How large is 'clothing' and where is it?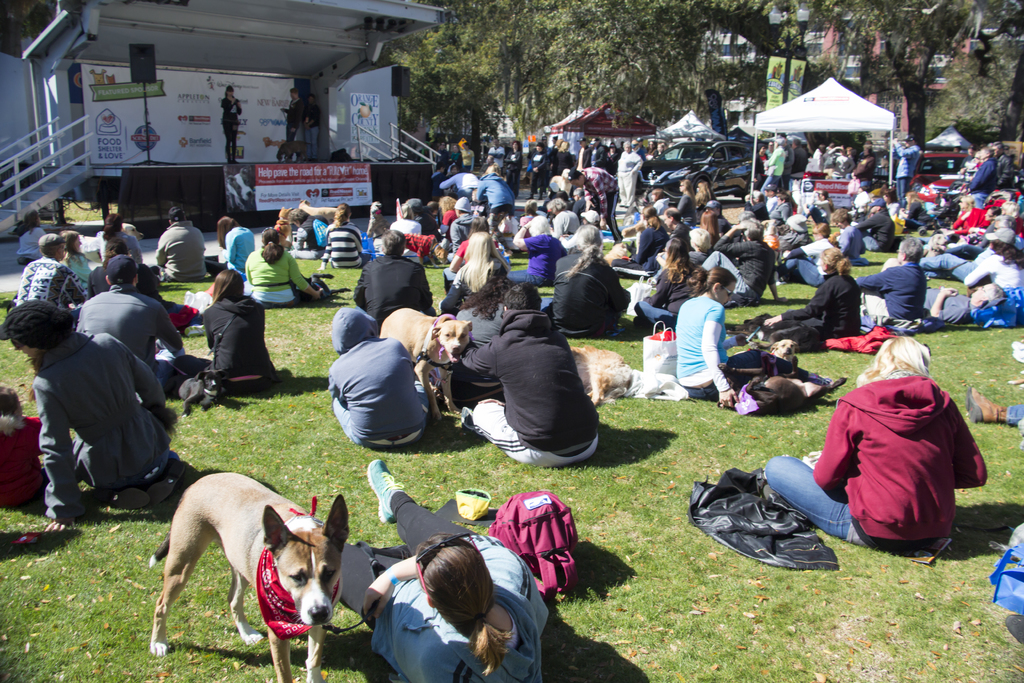
Bounding box: {"x1": 24, "y1": 331, "x2": 180, "y2": 527}.
